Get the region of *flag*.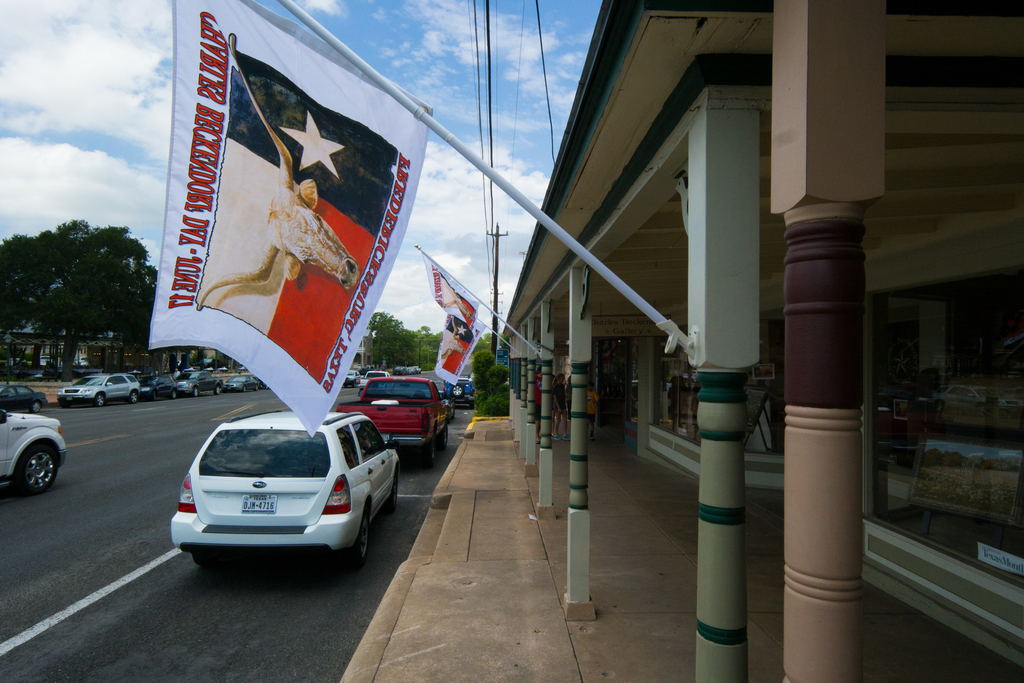
[146, 28, 410, 436].
